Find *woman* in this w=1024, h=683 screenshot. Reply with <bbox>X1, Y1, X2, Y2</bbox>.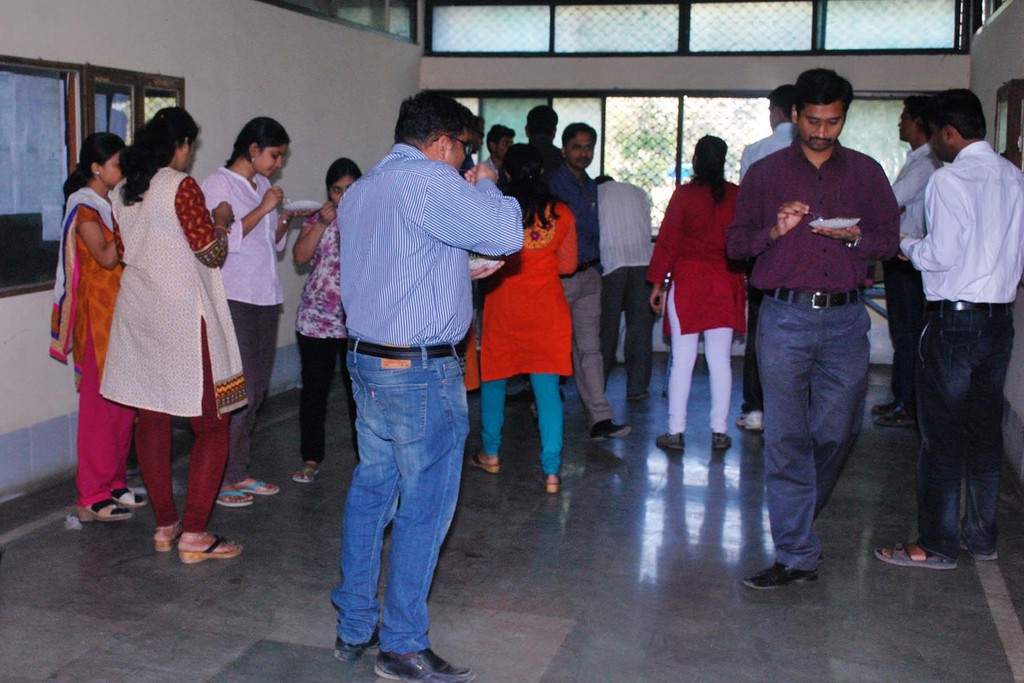
<bbox>292, 161, 367, 477</bbox>.
